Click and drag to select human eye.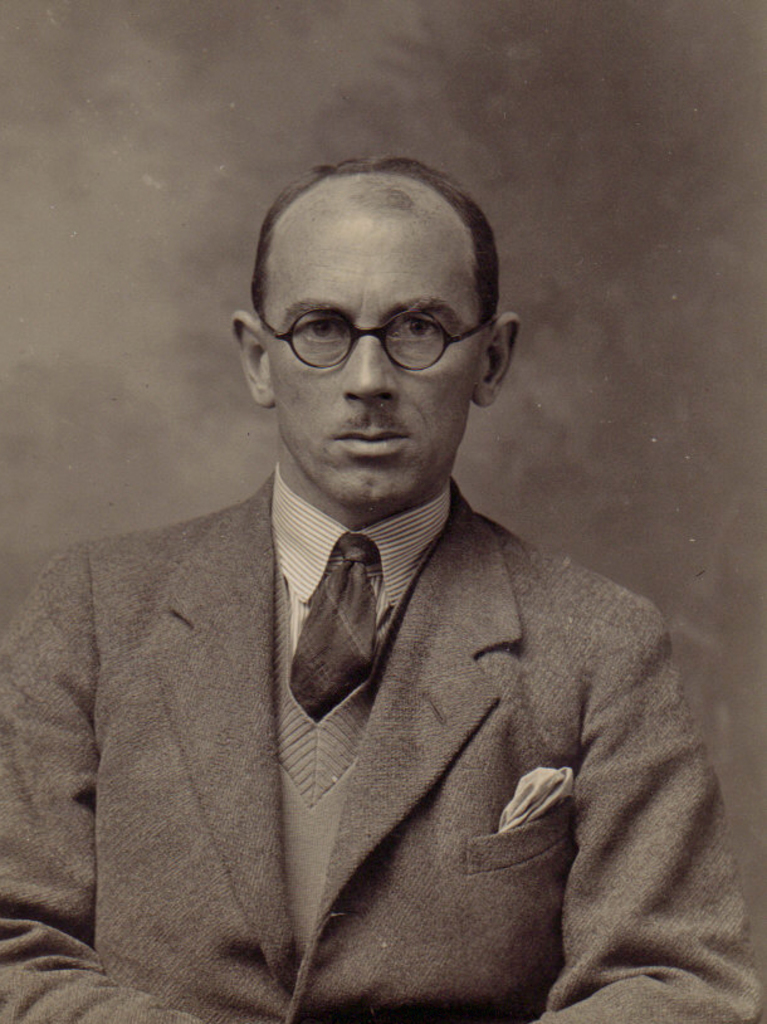
Selection: l=294, t=314, r=345, b=342.
